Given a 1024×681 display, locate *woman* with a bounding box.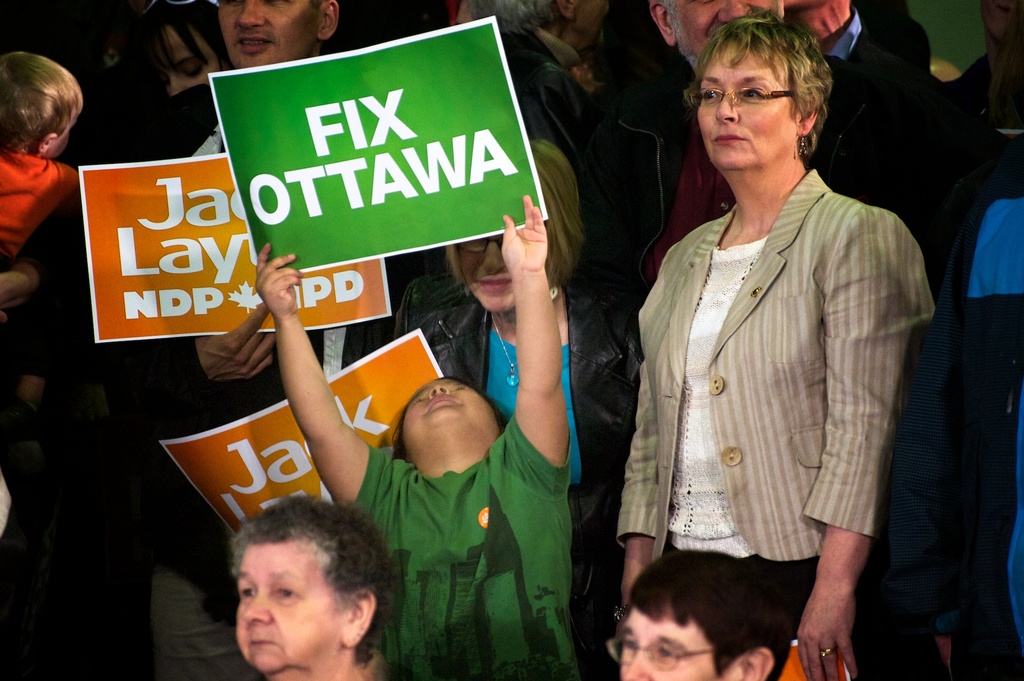
Located: 614 3 948 680.
